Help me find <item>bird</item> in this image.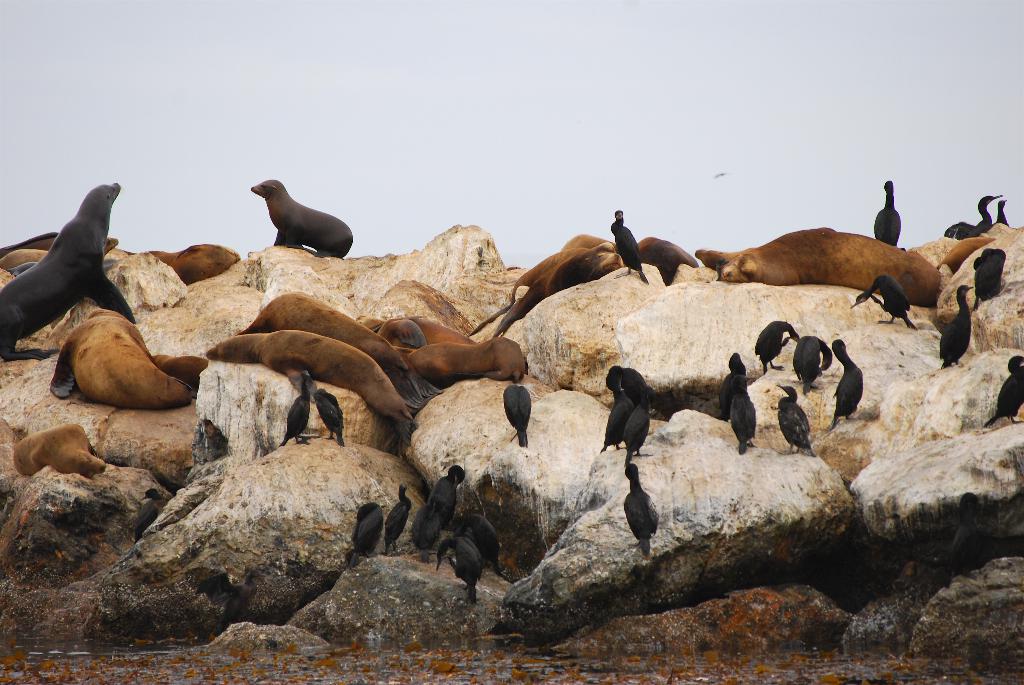
Found it: (left=719, top=349, right=746, bottom=421).
